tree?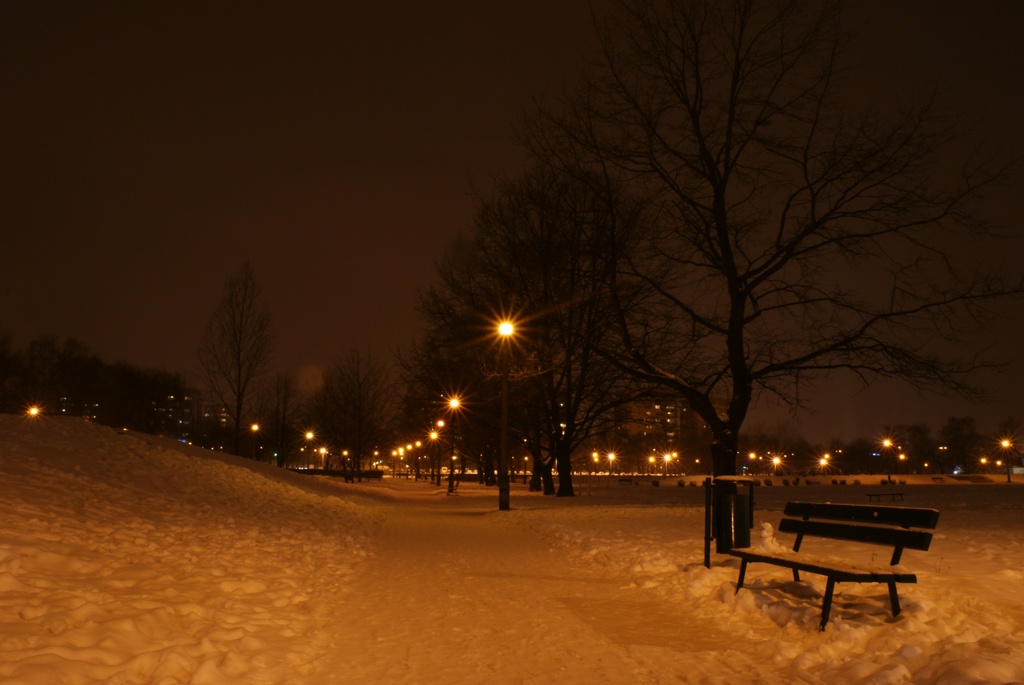
Rect(181, 248, 282, 441)
